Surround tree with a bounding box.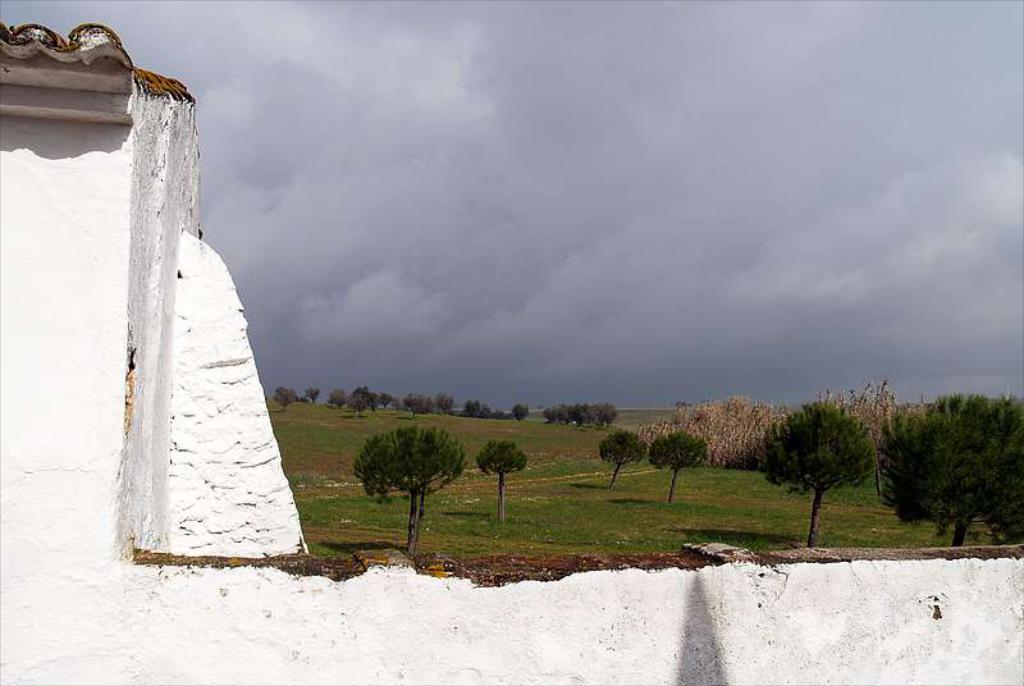
pyautogui.locateOnScreen(484, 443, 527, 509).
